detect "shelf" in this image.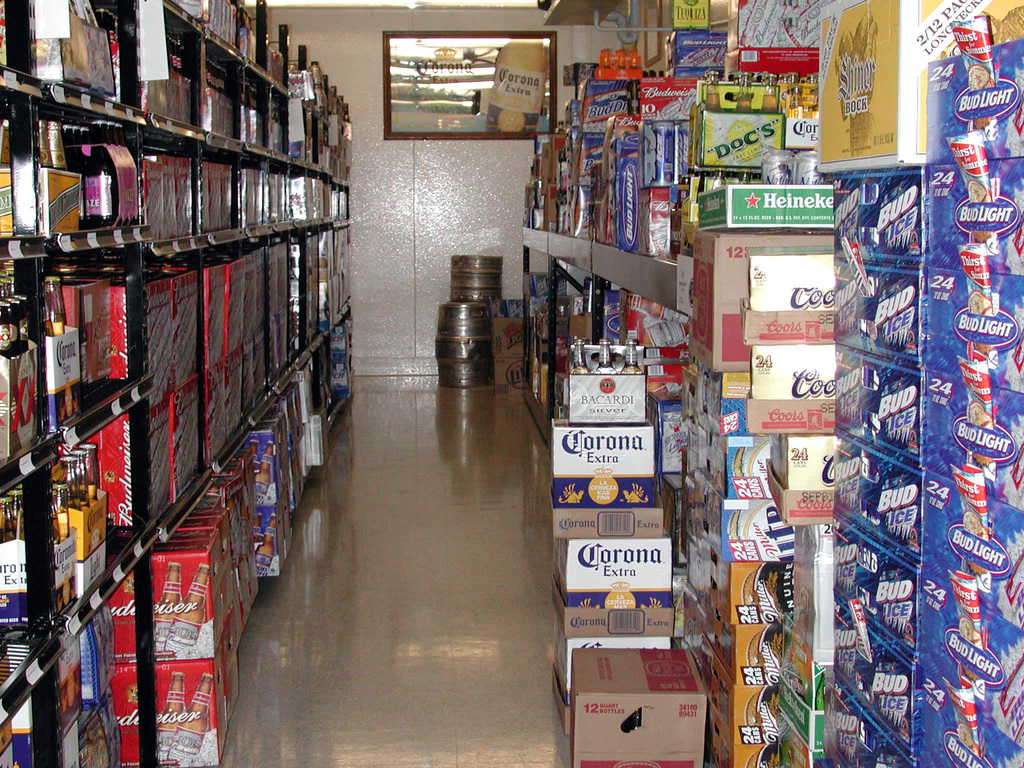
Detection: bbox(0, 80, 291, 254).
